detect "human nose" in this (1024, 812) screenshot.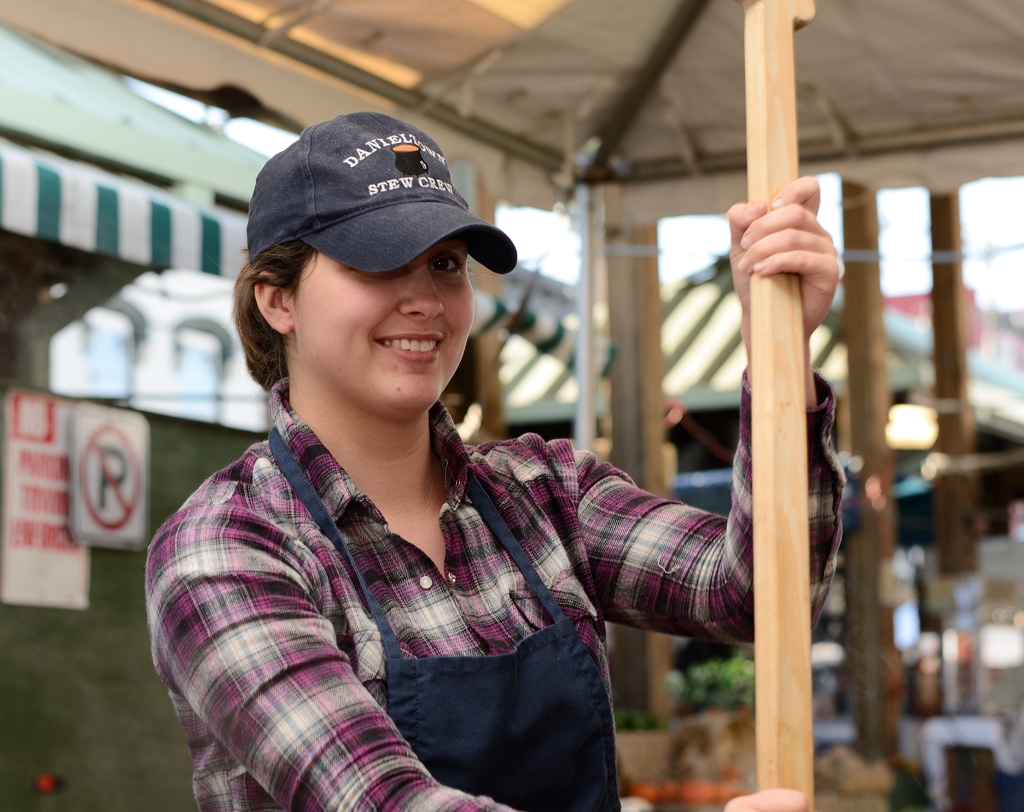
Detection: <box>399,262,444,321</box>.
